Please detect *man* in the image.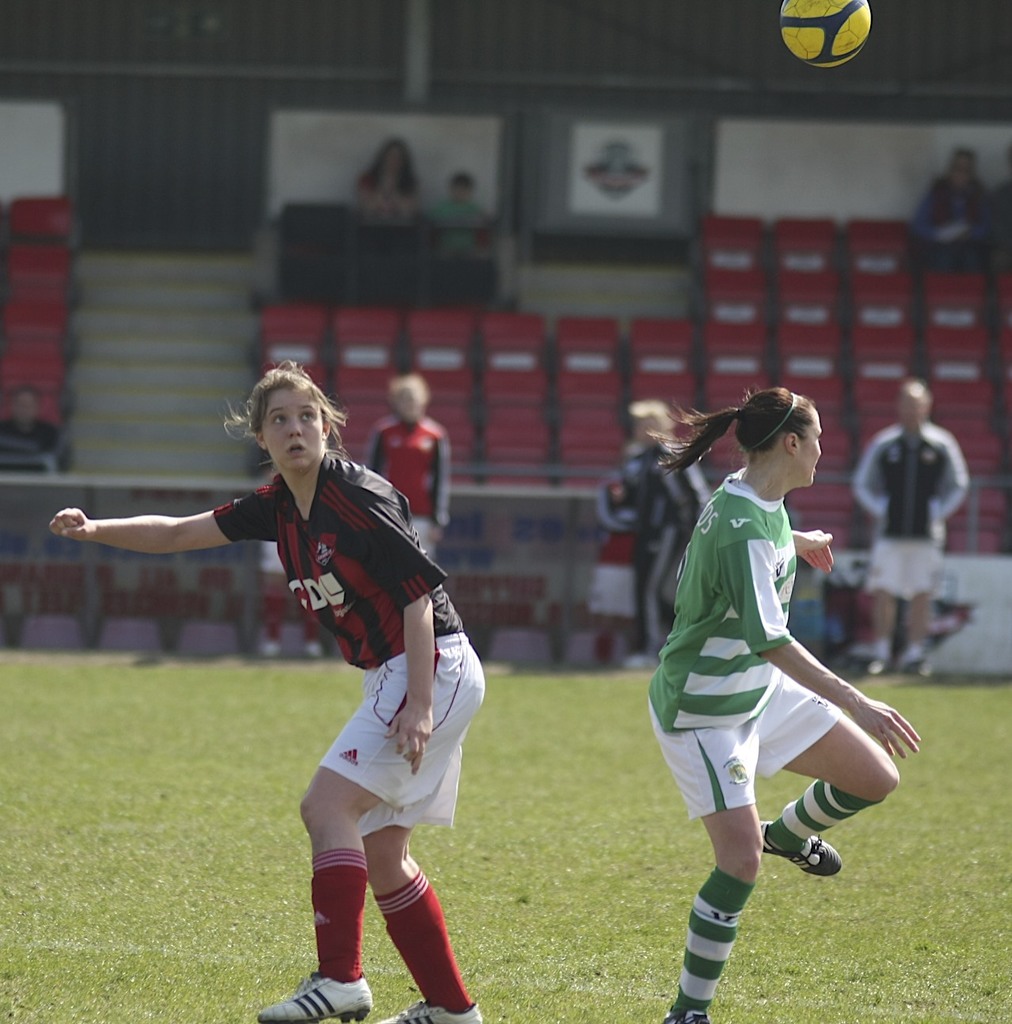
x1=847, y1=379, x2=970, y2=679.
